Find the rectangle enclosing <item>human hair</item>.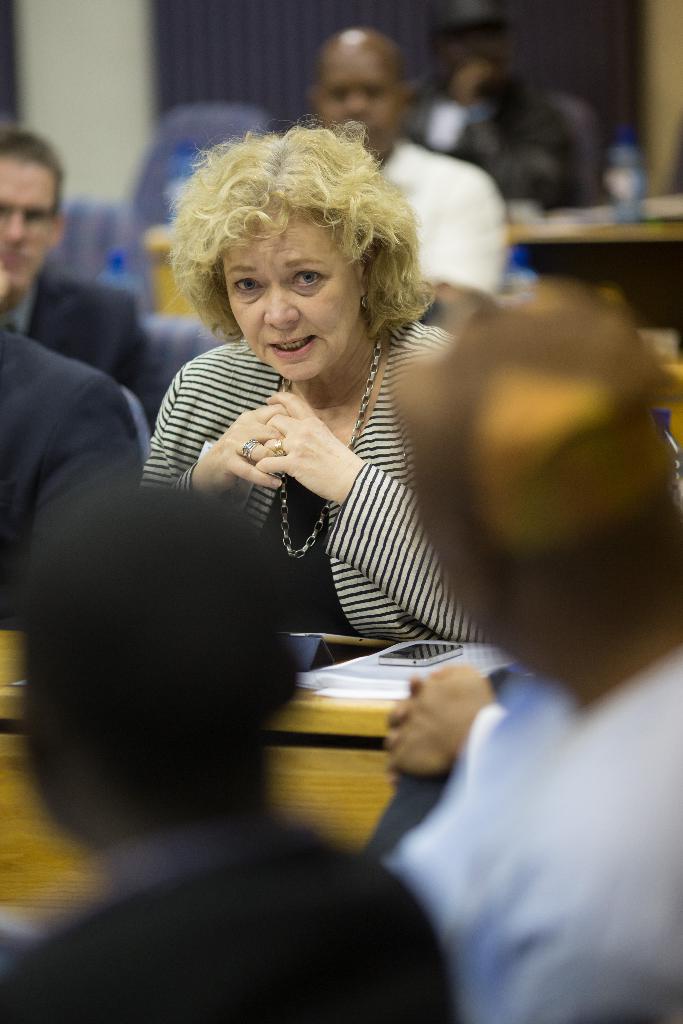
[108,122,429,366].
